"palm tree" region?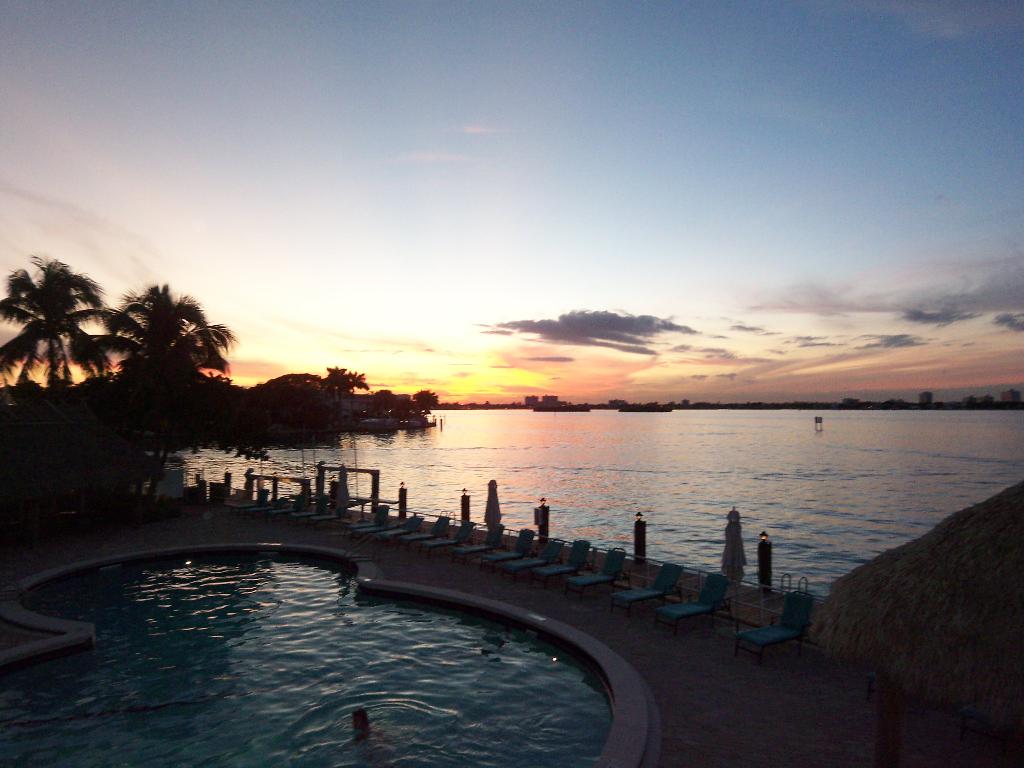
select_region(85, 275, 228, 460)
